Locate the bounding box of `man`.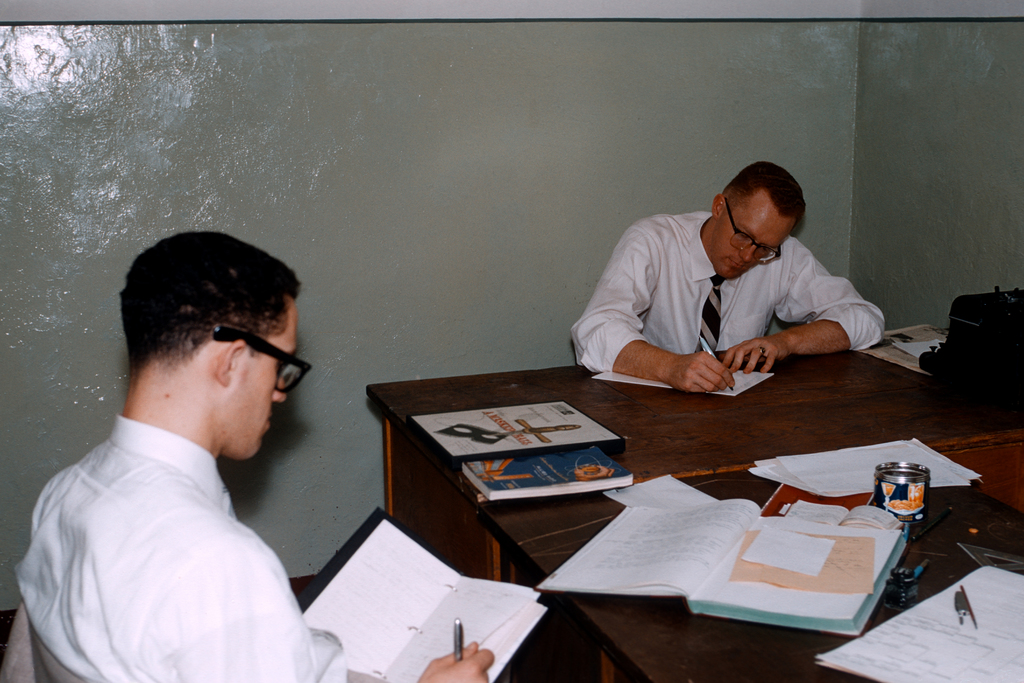
Bounding box: l=570, t=159, r=907, b=411.
